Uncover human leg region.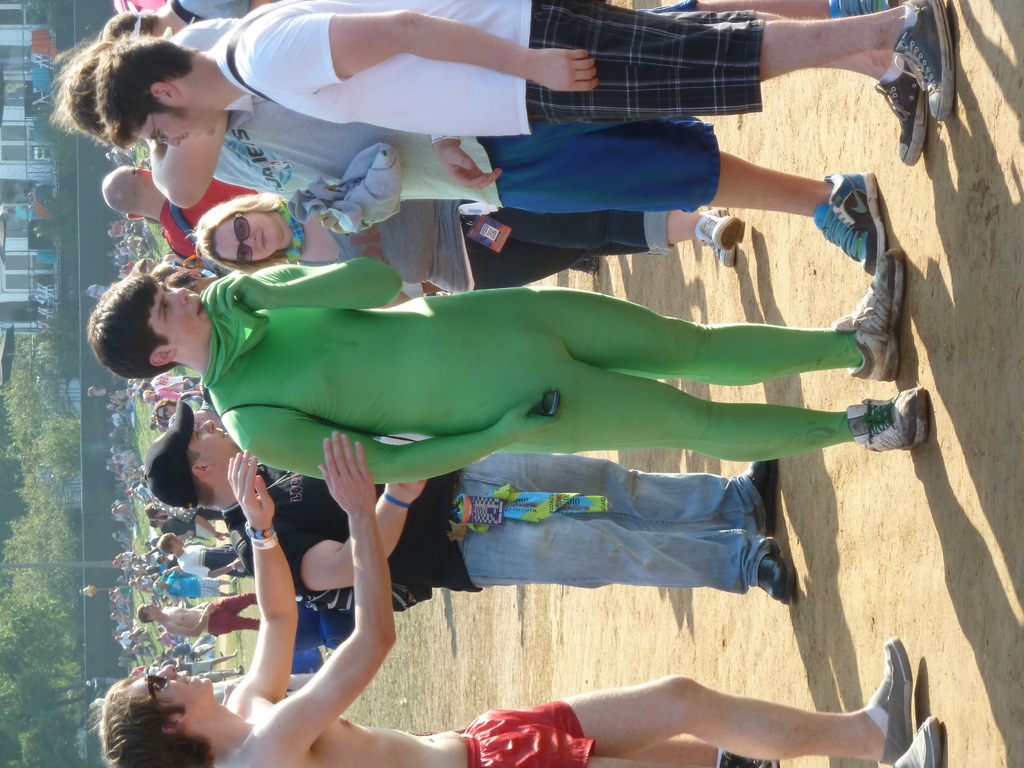
Uncovered: crop(551, 362, 932, 451).
